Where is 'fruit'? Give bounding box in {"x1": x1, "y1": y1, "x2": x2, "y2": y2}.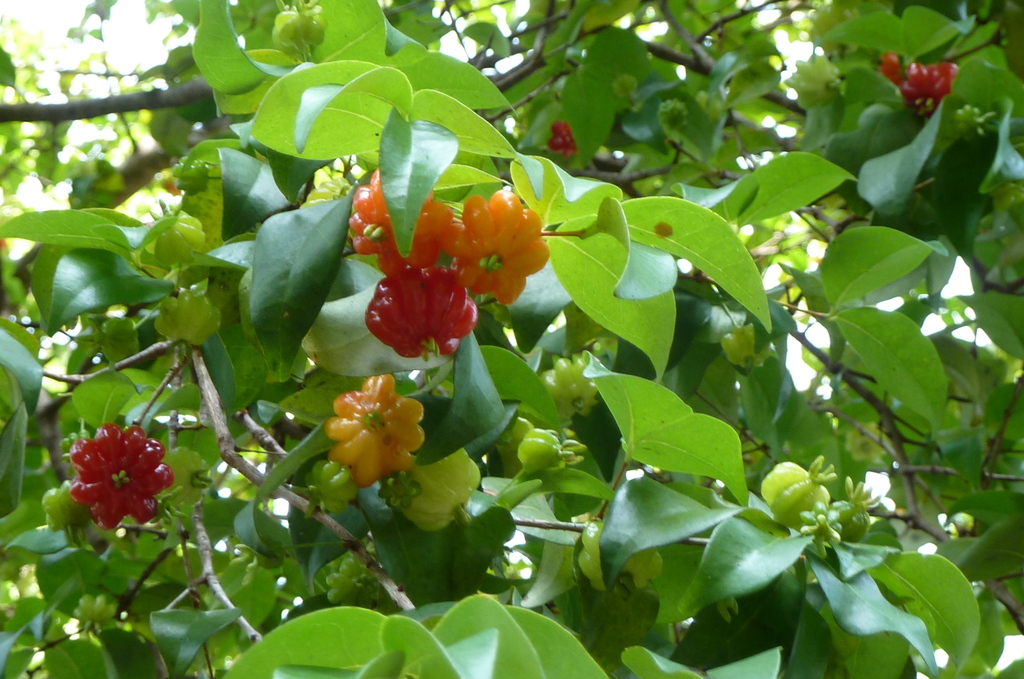
{"x1": 365, "y1": 266, "x2": 479, "y2": 360}.
